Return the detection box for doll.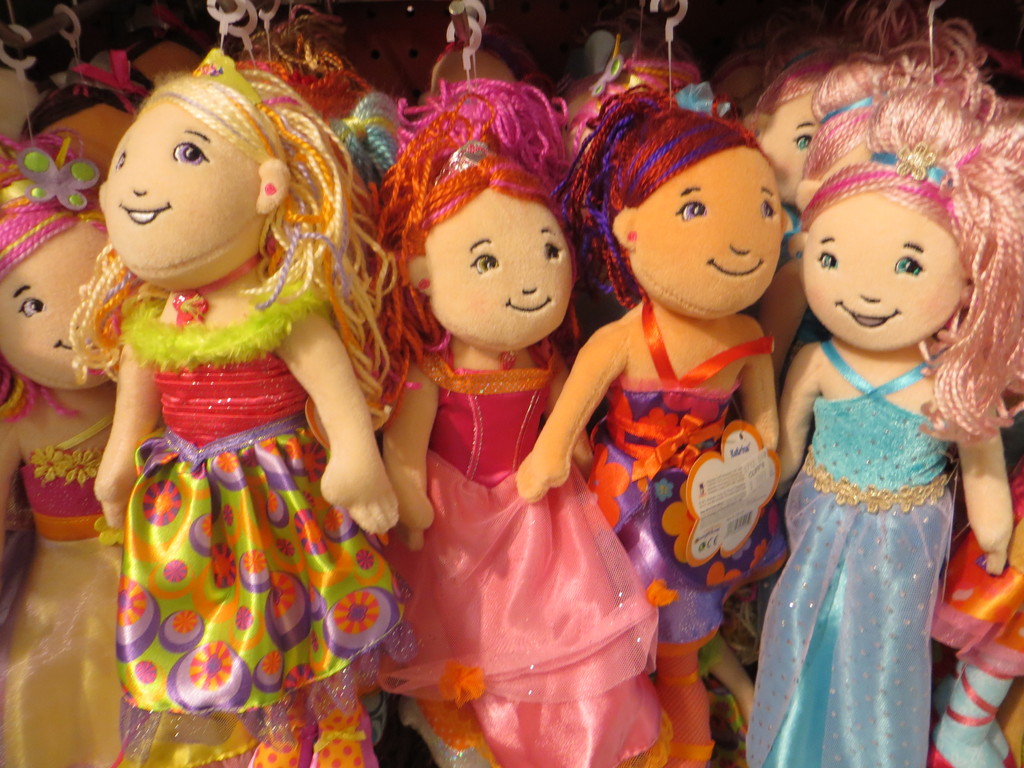
99/52/387/761.
